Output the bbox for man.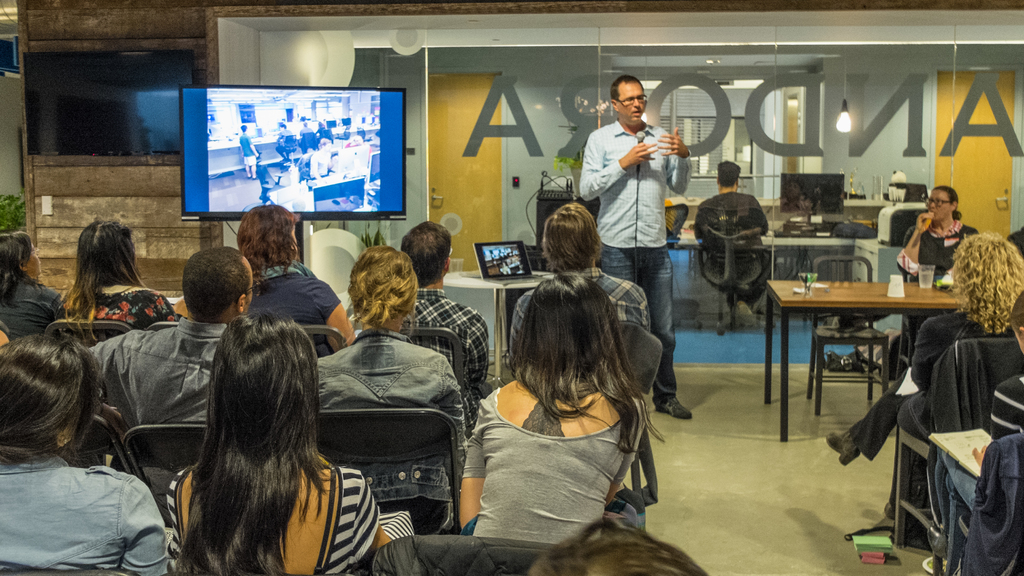
410/230/486/436.
